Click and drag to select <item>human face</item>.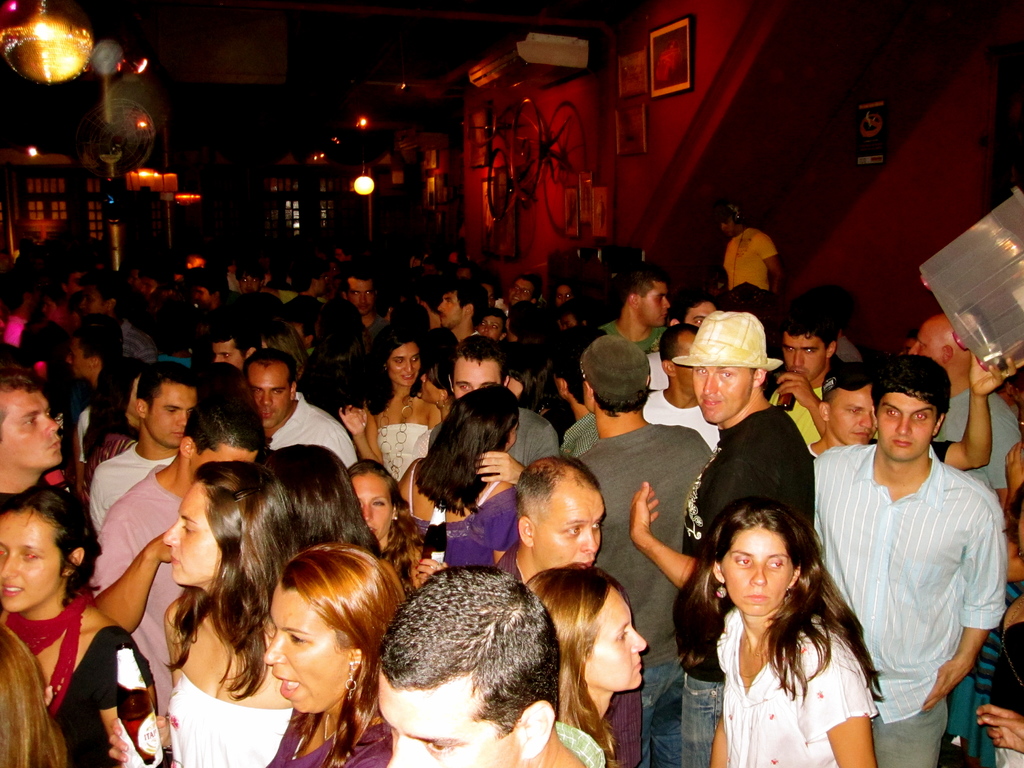
Selection: {"x1": 563, "y1": 312, "x2": 578, "y2": 330}.
